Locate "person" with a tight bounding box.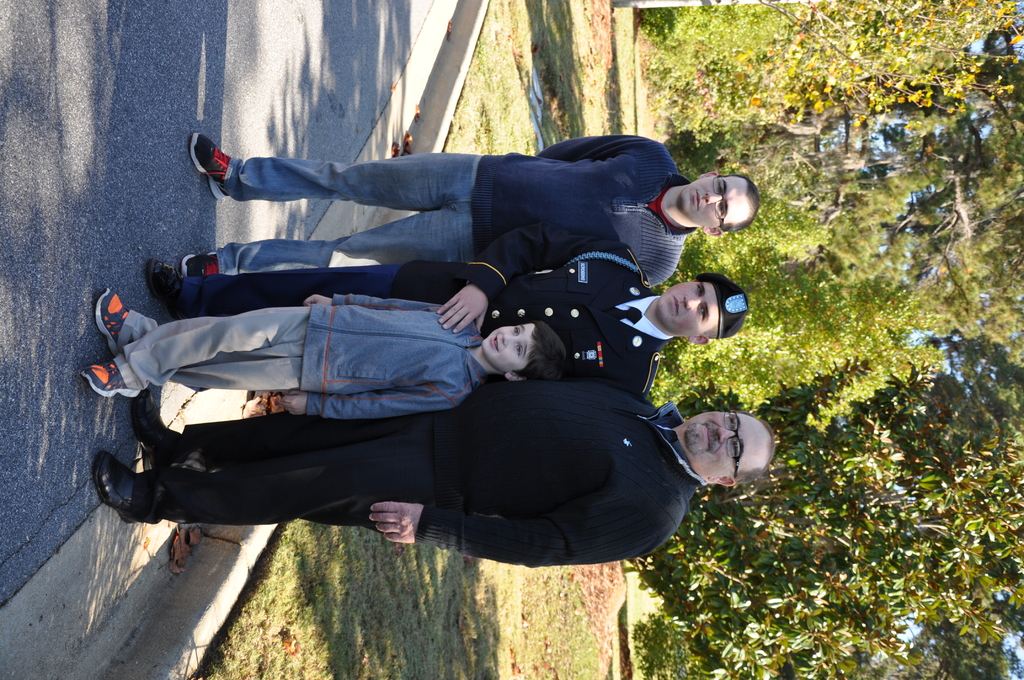
(x1=84, y1=285, x2=565, y2=424).
